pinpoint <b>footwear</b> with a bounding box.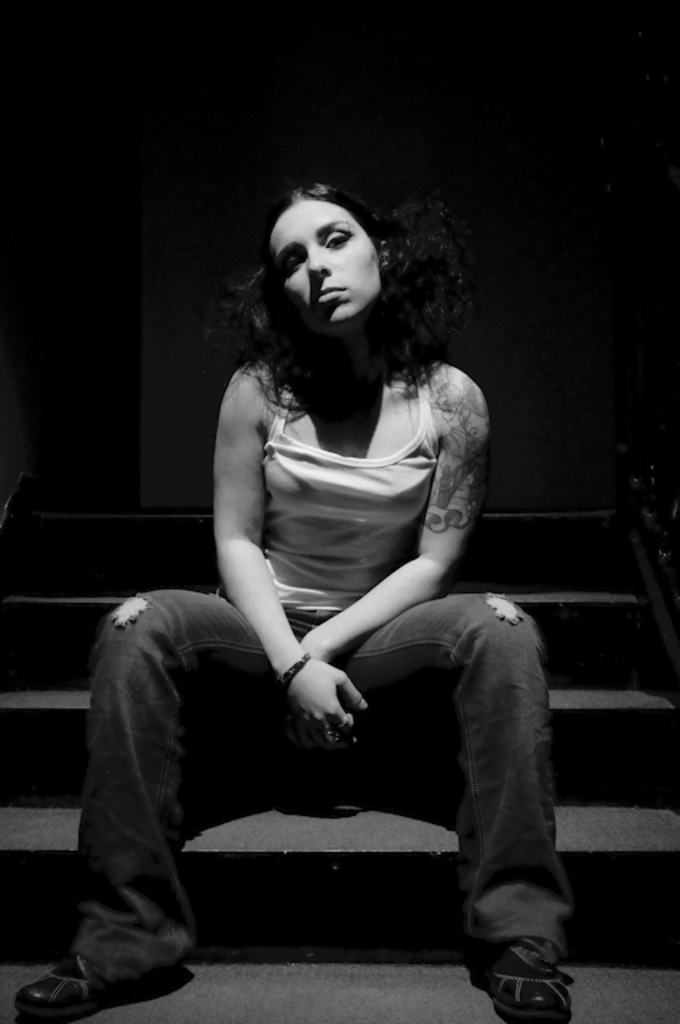
detection(480, 945, 575, 1009).
